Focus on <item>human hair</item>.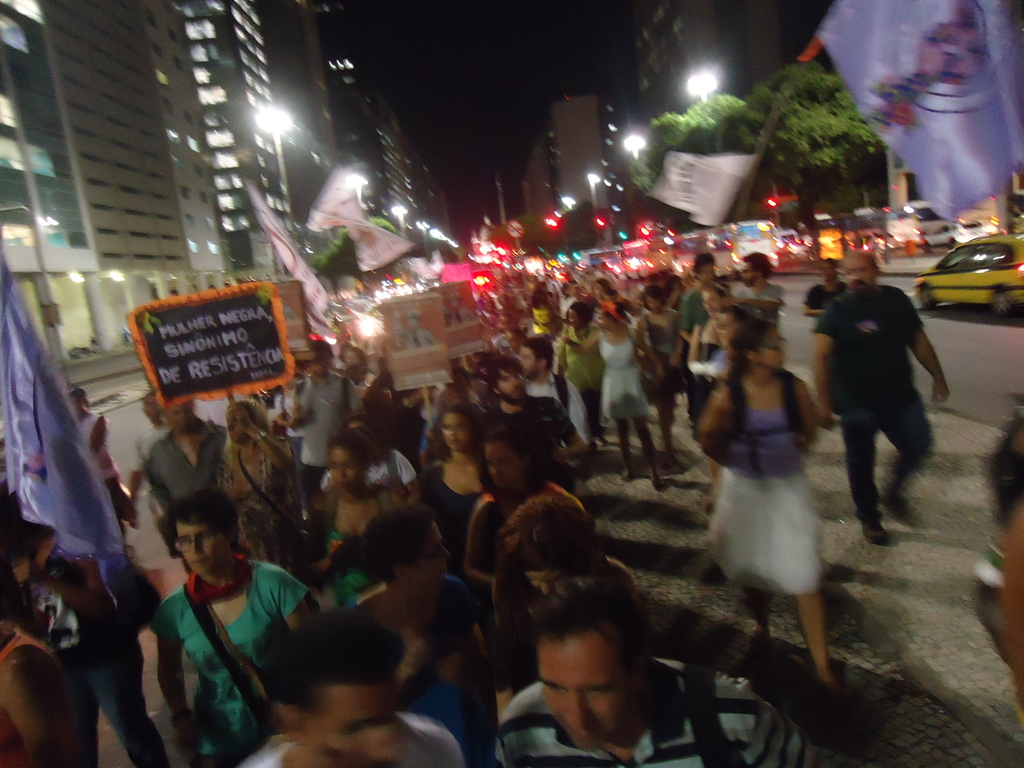
Focused at <region>223, 399, 268, 463</region>.
